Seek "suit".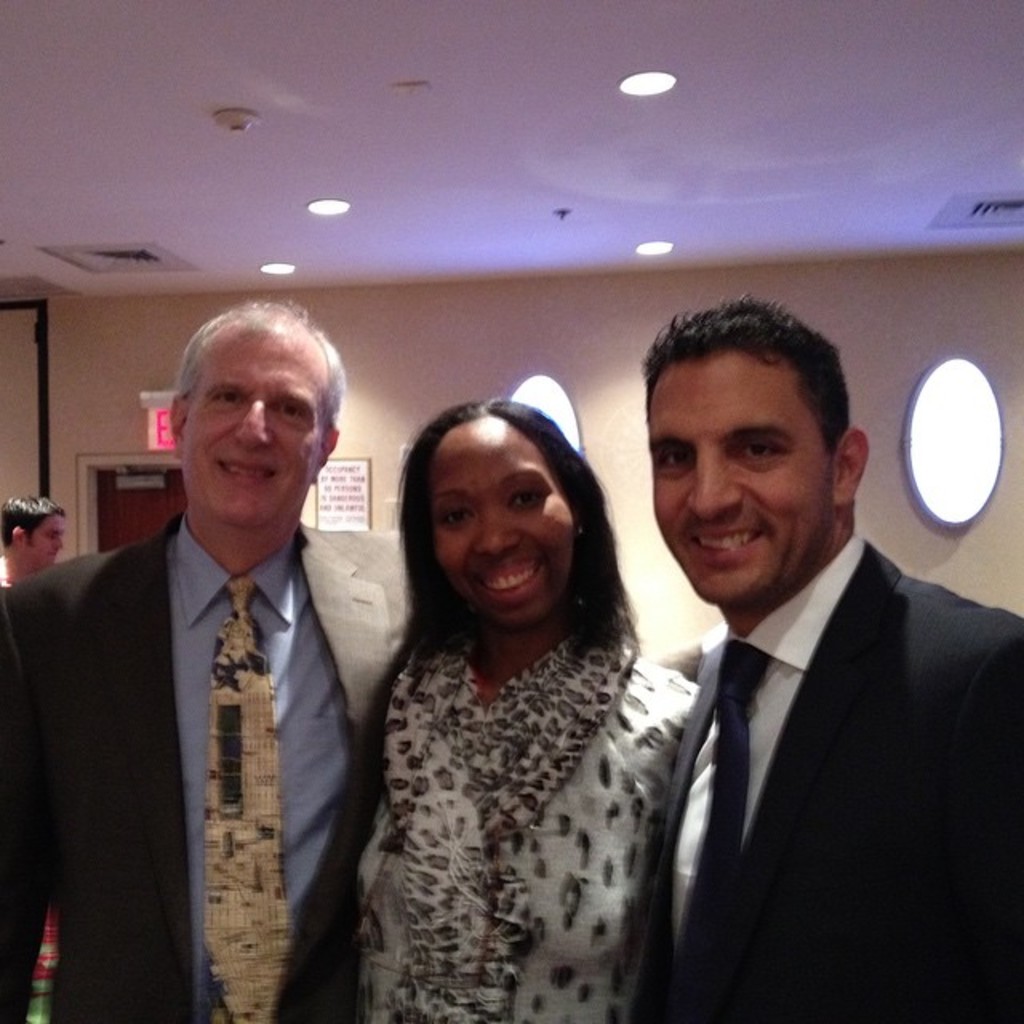
pyautogui.locateOnScreen(19, 382, 387, 1014).
